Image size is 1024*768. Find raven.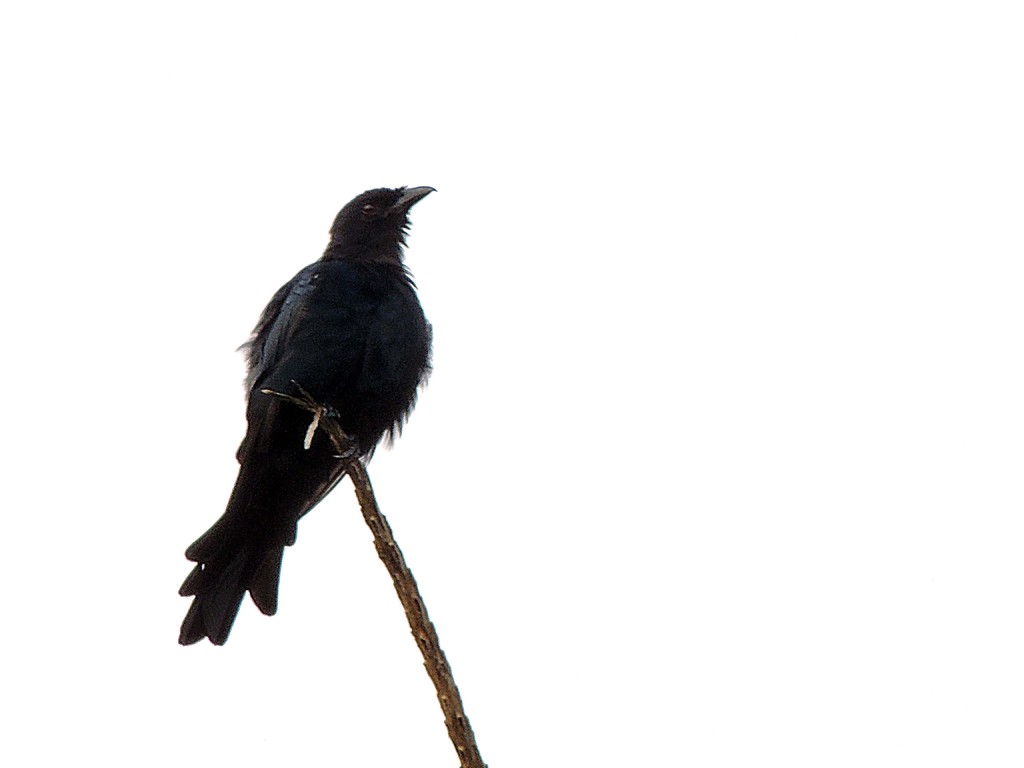
x1=204 y1=152 x2=433 y2=600.
